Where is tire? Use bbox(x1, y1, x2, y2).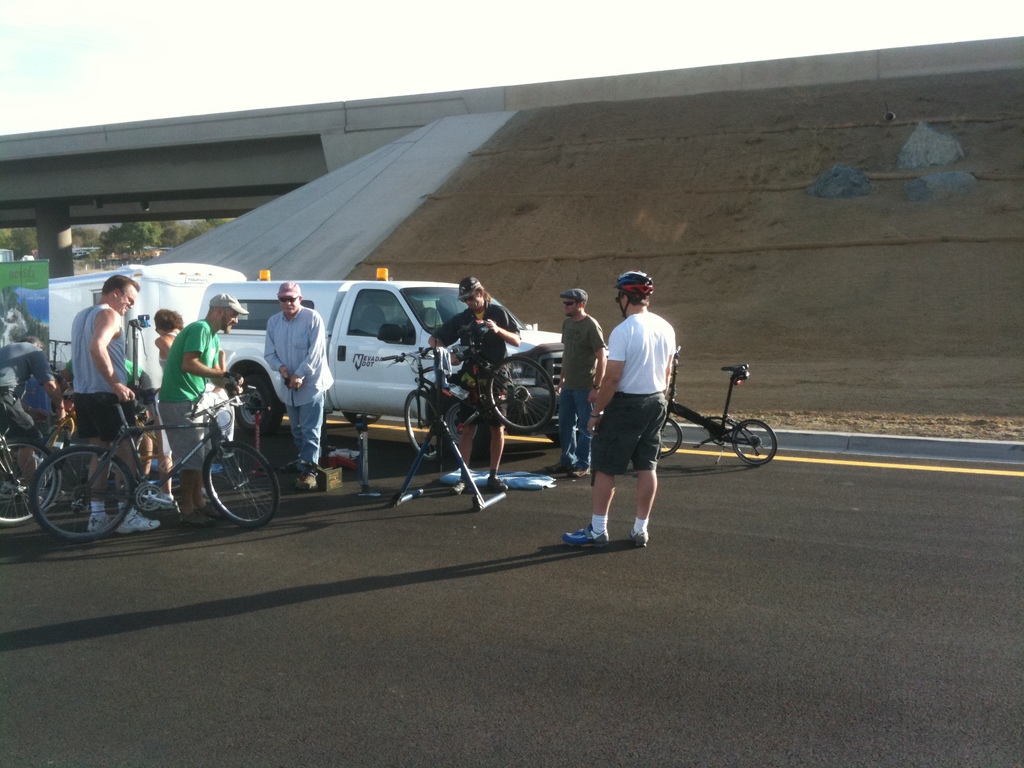
bbox(430, 390, 492, 454).
